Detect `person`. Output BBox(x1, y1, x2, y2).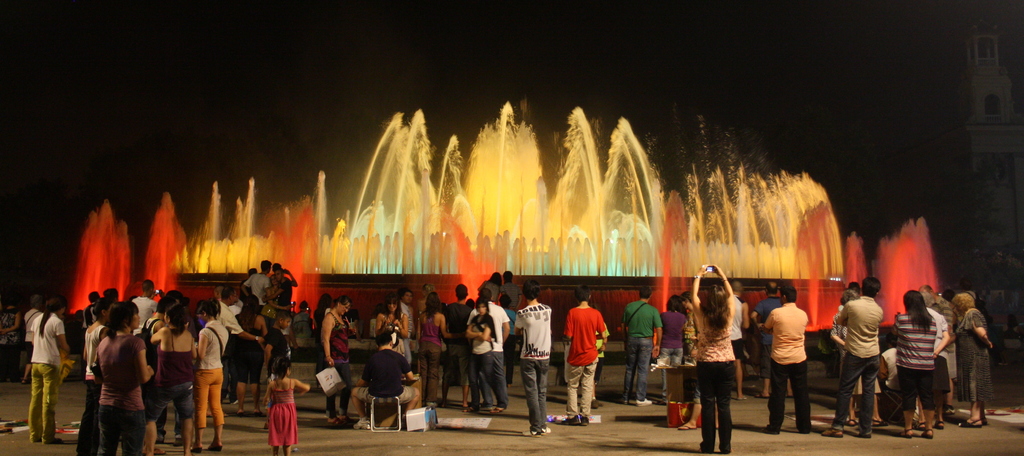
BBox(84, 291, 99, 326).
